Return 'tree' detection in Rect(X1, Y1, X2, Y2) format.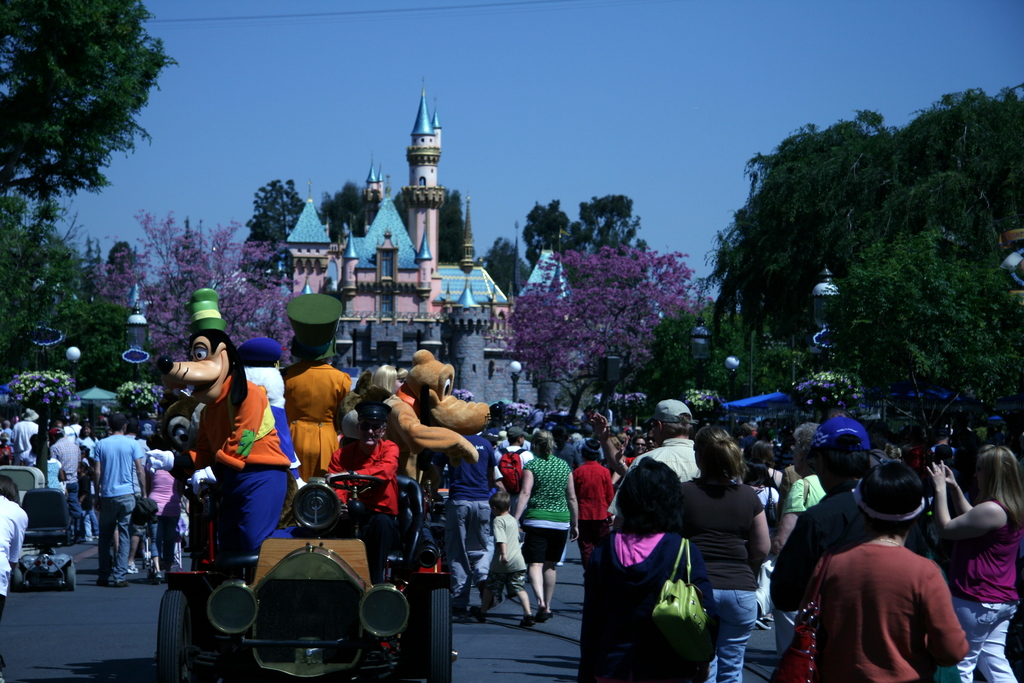
Rect(483, 247, 712, 422).
